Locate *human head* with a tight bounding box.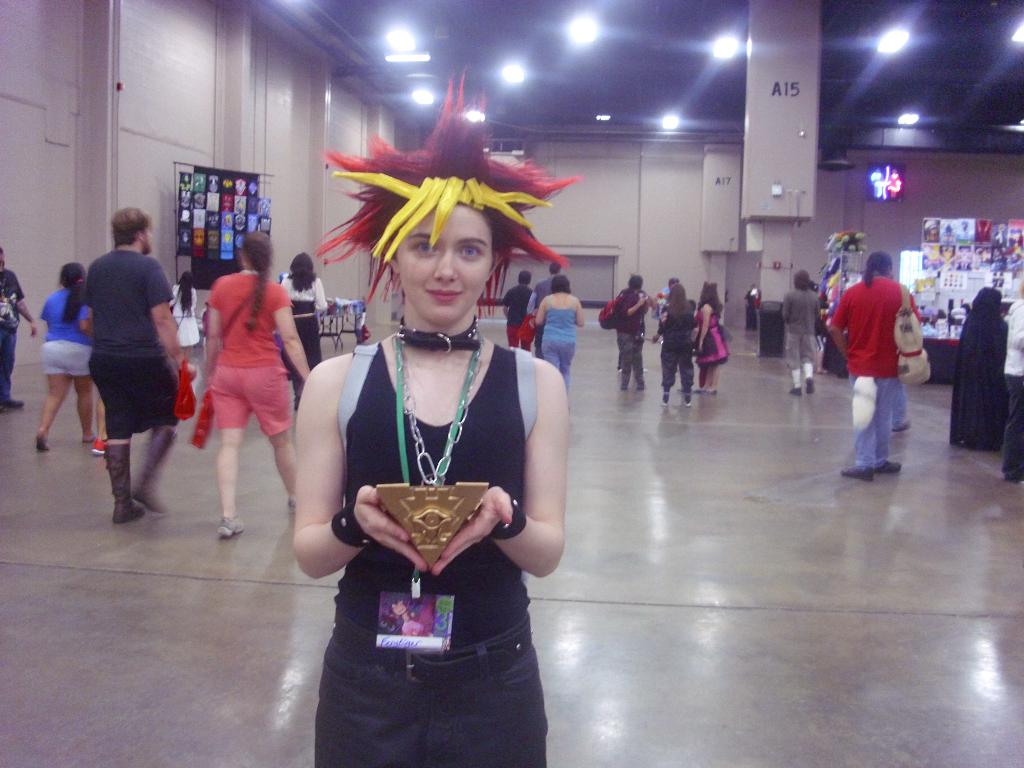
{"x1": 669, "y1": 280, "x2": 690, "y2": 301}.
